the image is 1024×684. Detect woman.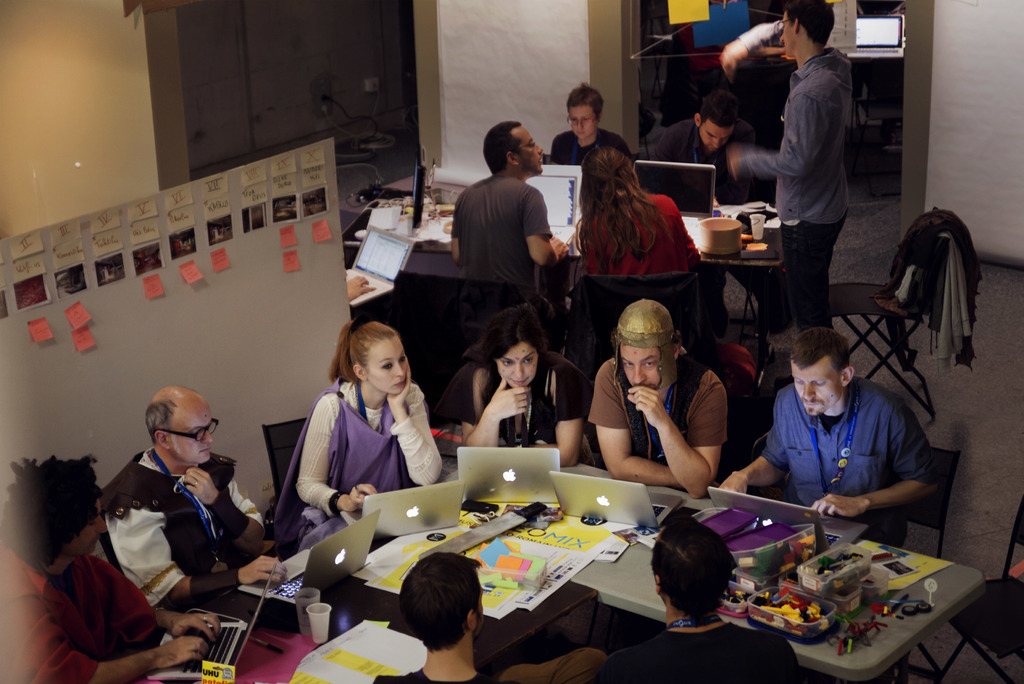
Detection: select_region(566, 141, 694, 277).
